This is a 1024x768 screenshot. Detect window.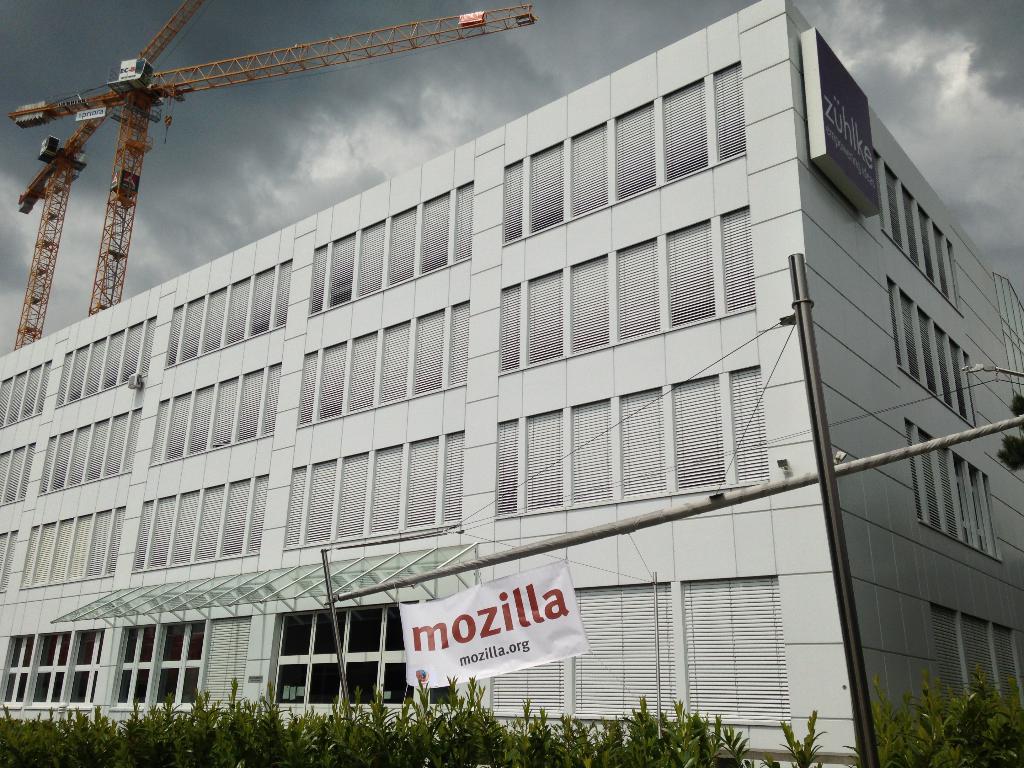
[x1=263, y1=363, x2=282, y2=435].
